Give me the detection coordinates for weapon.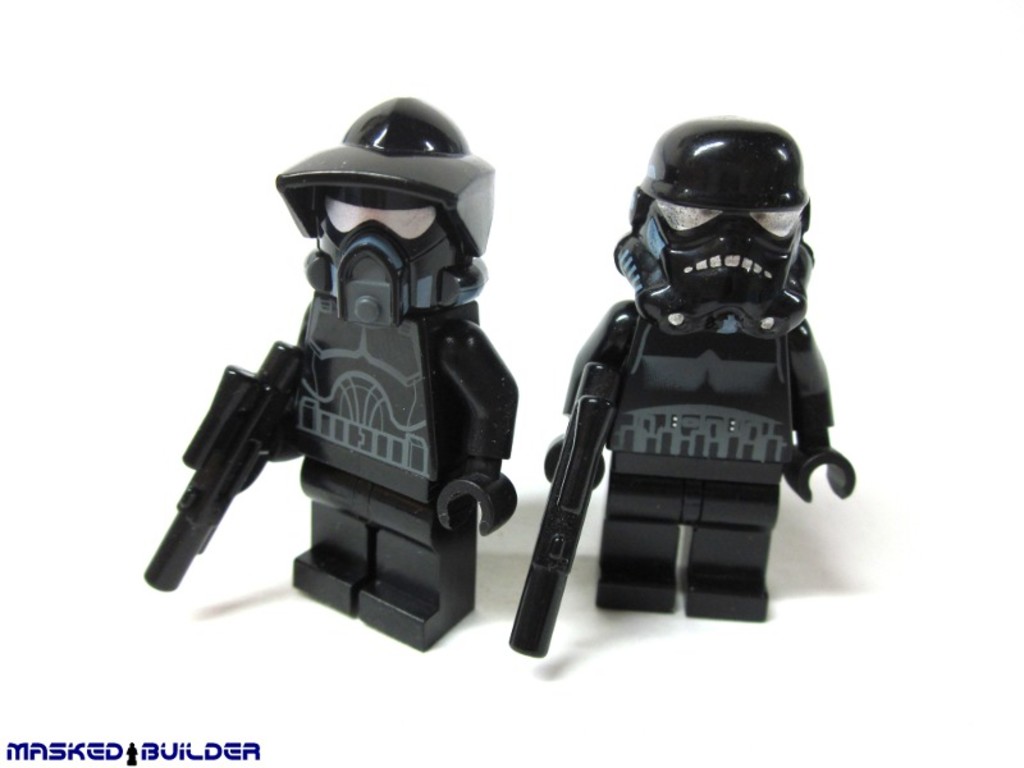
[x1=503, y1=356, x2=626, y2=662].
